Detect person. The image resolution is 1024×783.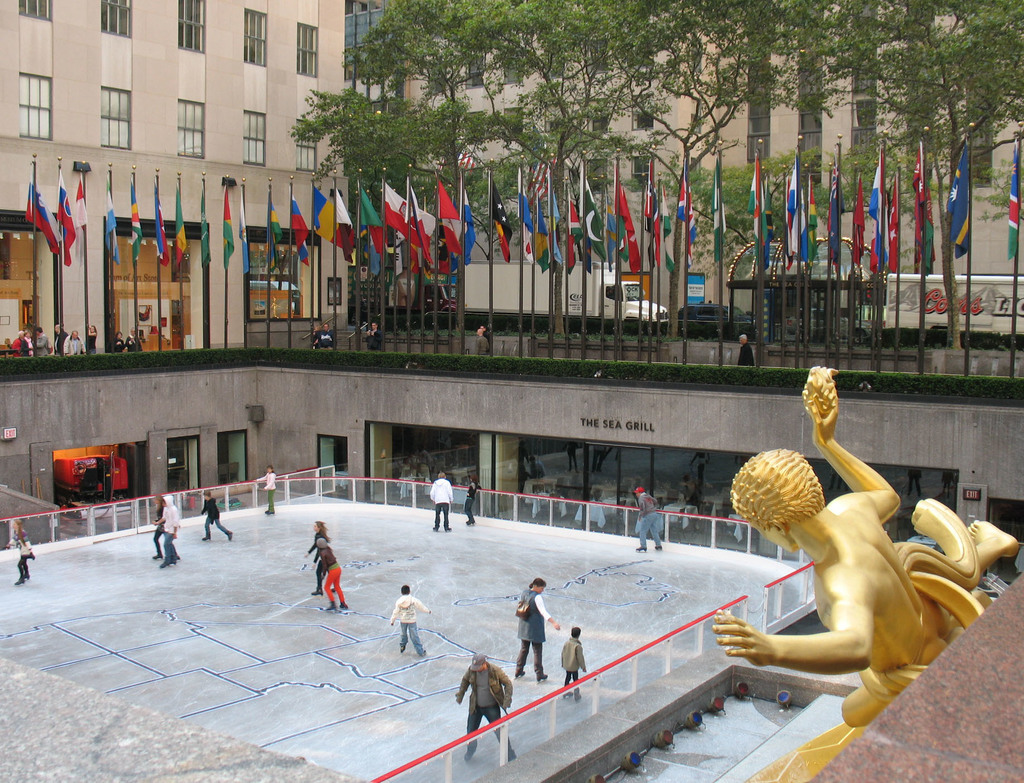
Rect(89, 324, 97, 354).
